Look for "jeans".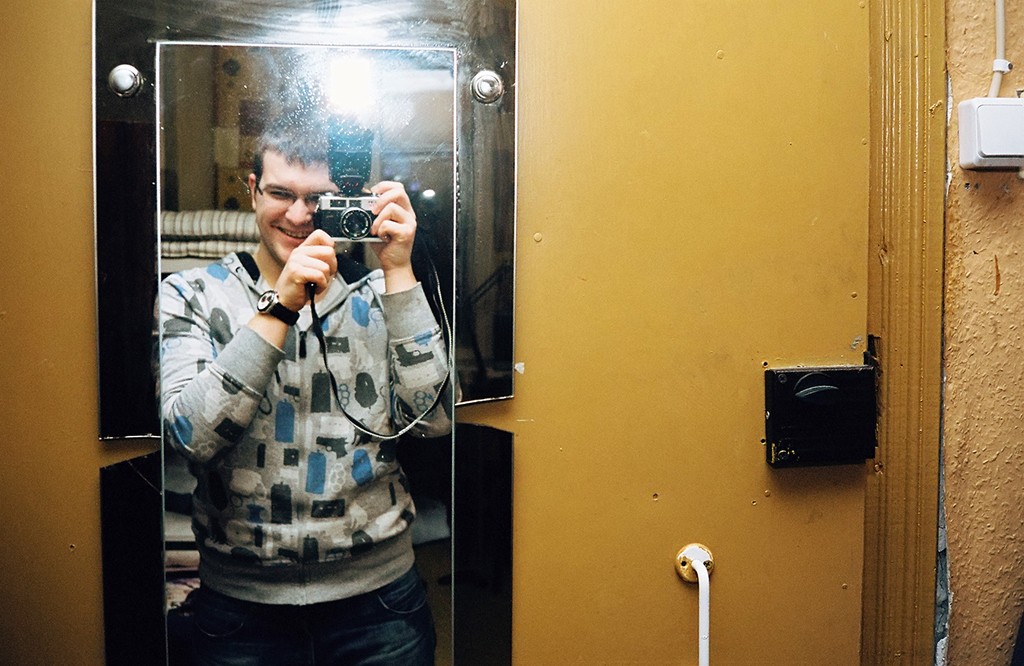
Found: <region>198, 559, 455, 656</region>.
